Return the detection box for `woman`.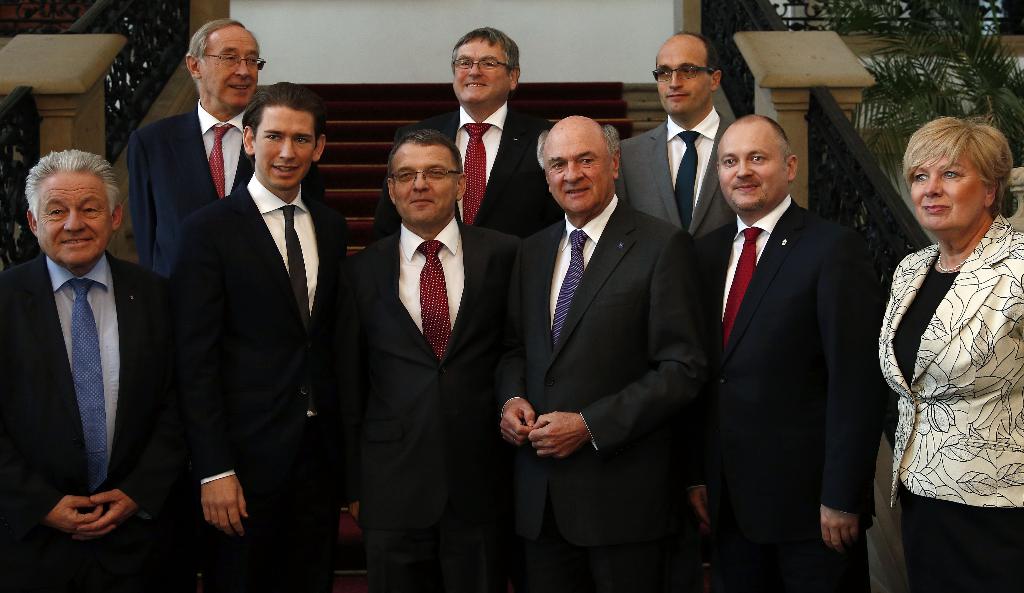
Rect(867, 88, 1019, 579).
